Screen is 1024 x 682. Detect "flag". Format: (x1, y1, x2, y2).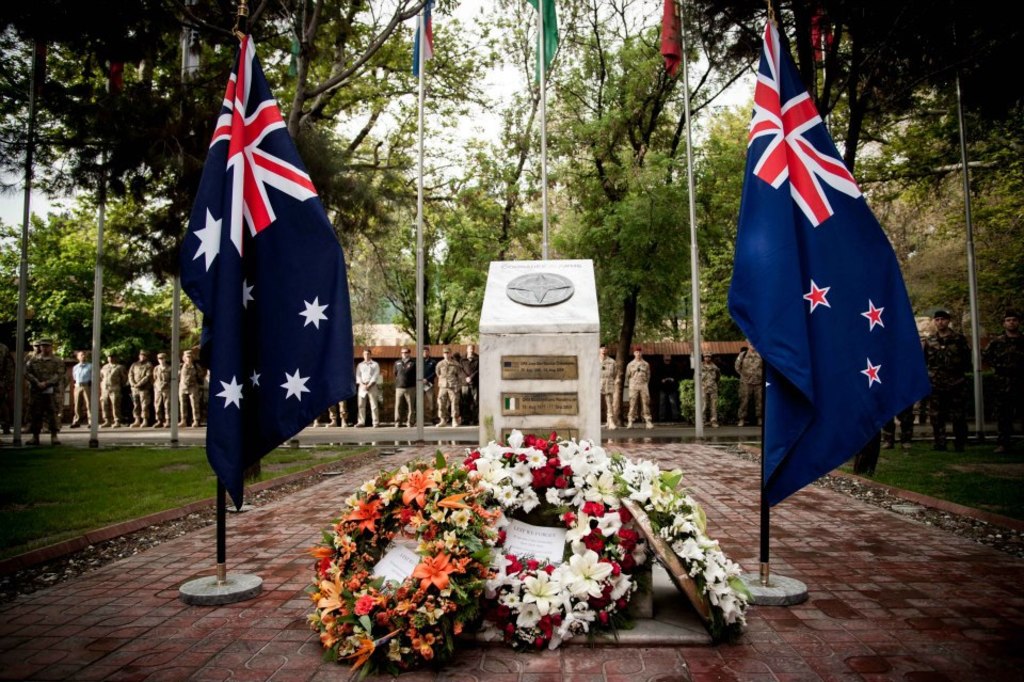
(410, 0, 446, 82).
